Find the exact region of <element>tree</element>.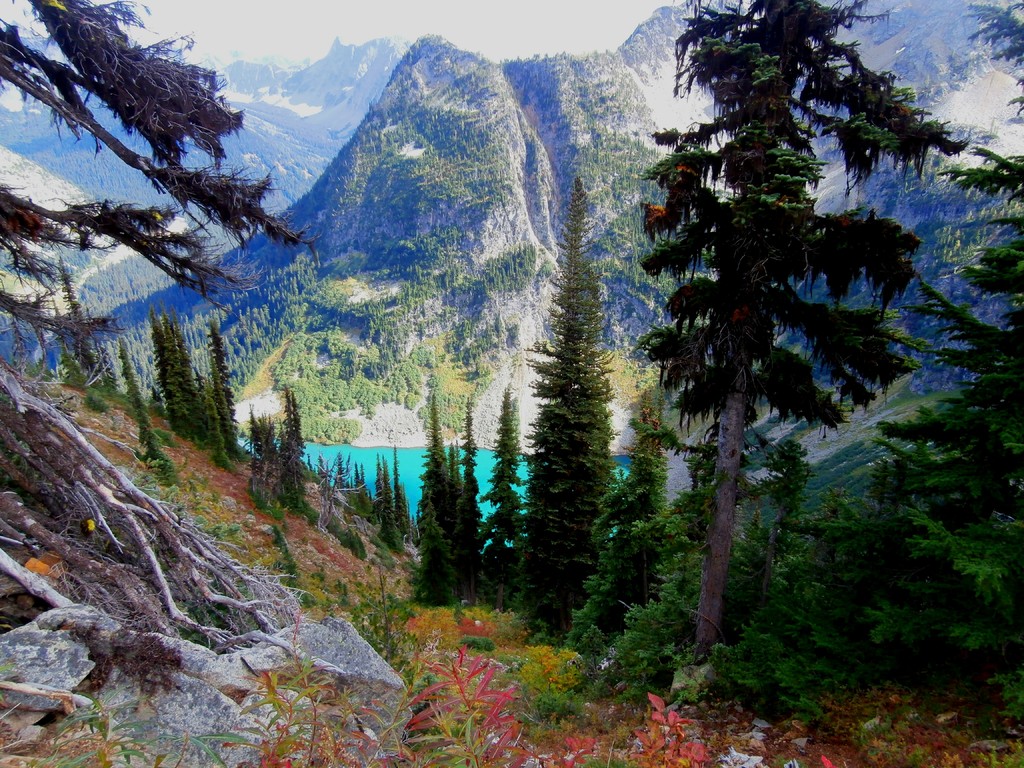
Exact region: {"x1": 247, "y1": 385, "x2": 318, "y2": 505}.
